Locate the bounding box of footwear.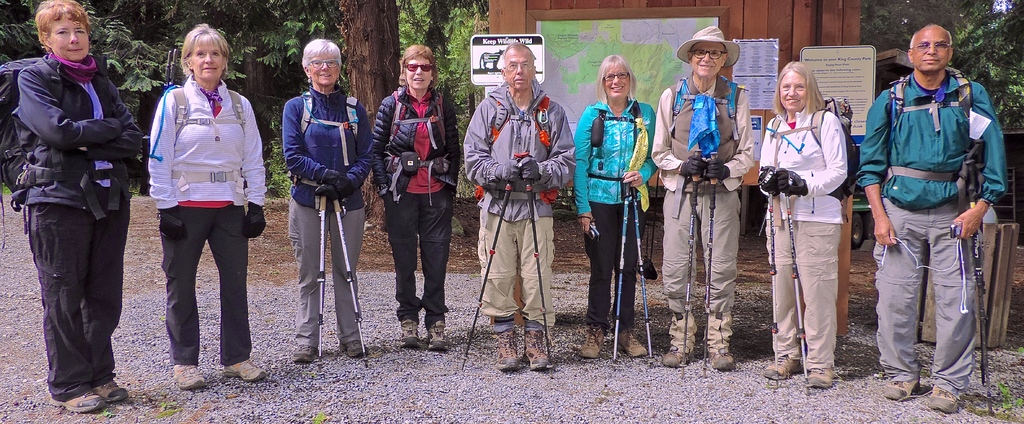
Bounding box: bbox=[665, 348, 686, 364].
